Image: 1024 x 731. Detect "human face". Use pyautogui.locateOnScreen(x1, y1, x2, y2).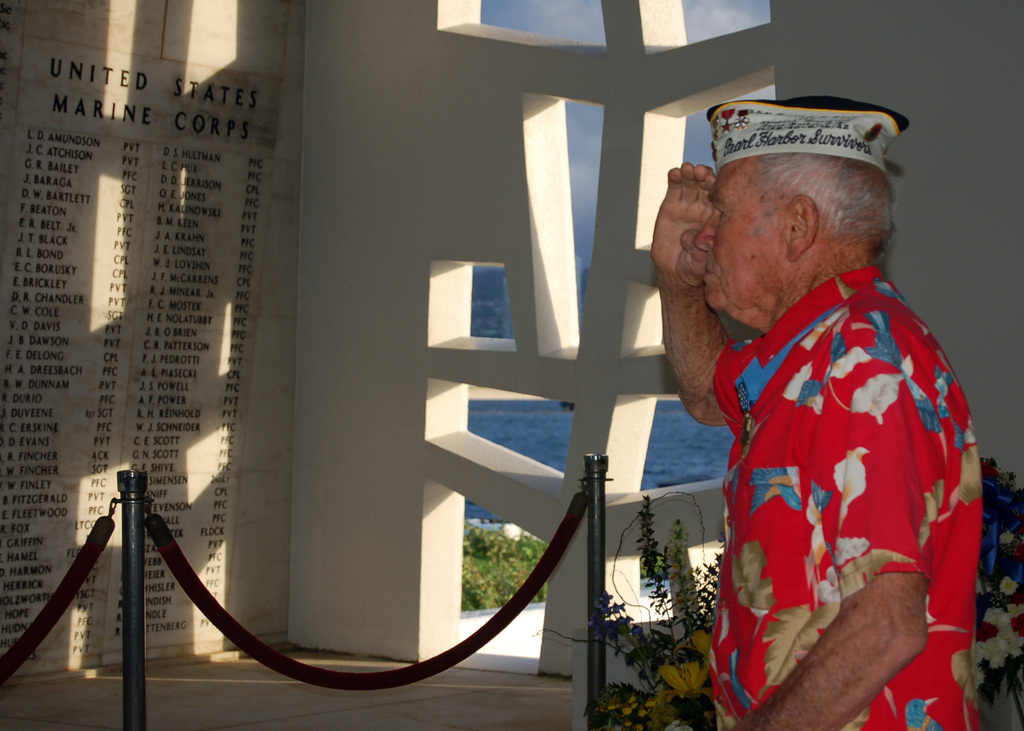
pyautogui.locateOnScreen(695, 159, 785, 314).
